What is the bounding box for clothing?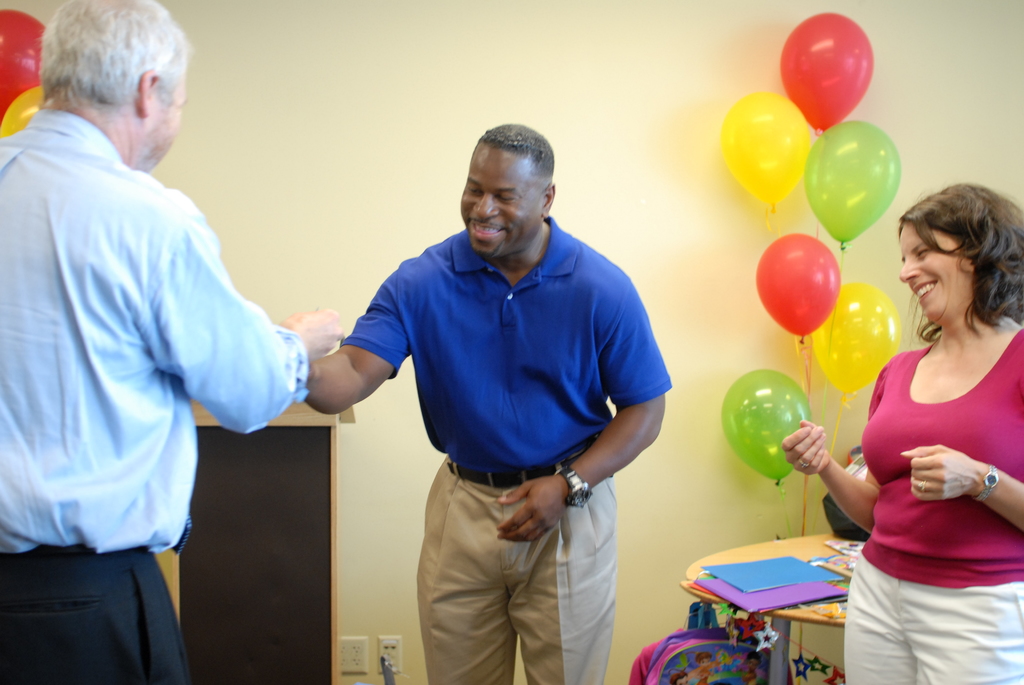
842,324,1023,684.
